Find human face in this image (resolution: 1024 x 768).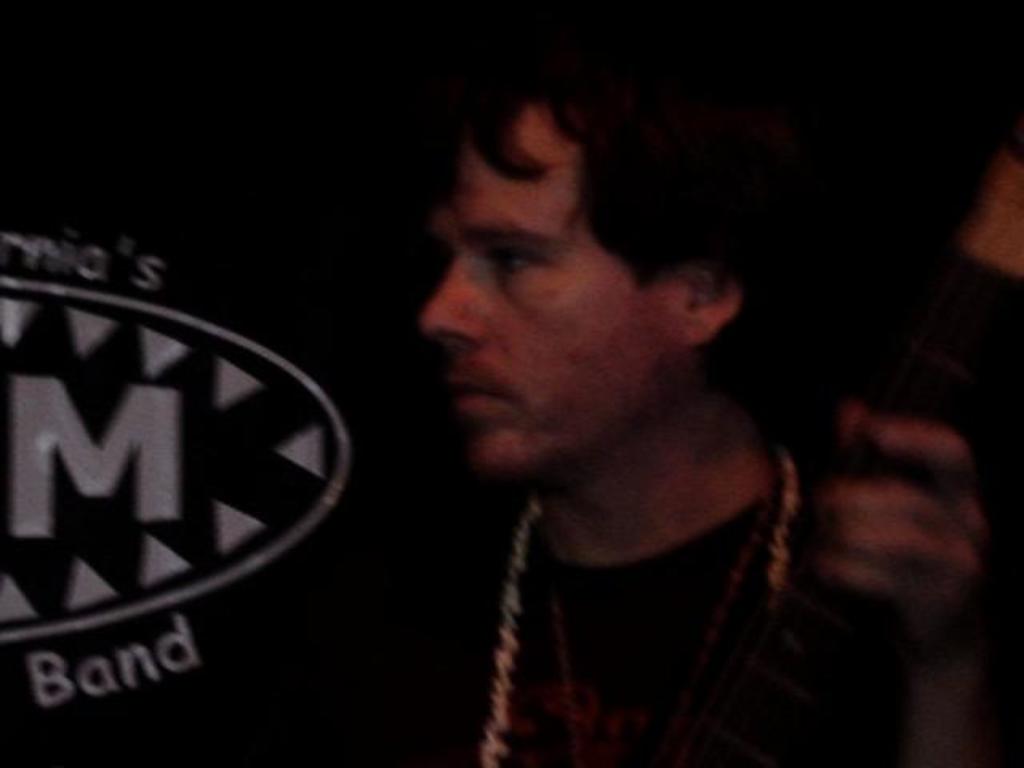
(426, 112, 677, 485).
